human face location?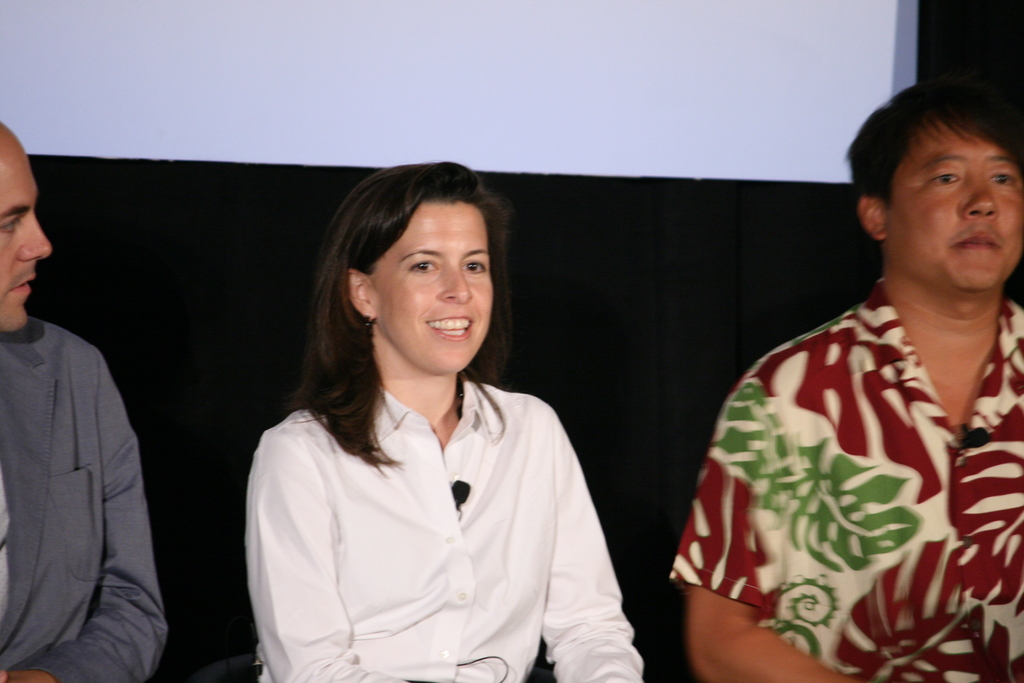
[x1=898, y1=131, x2=1020, y2=281]
